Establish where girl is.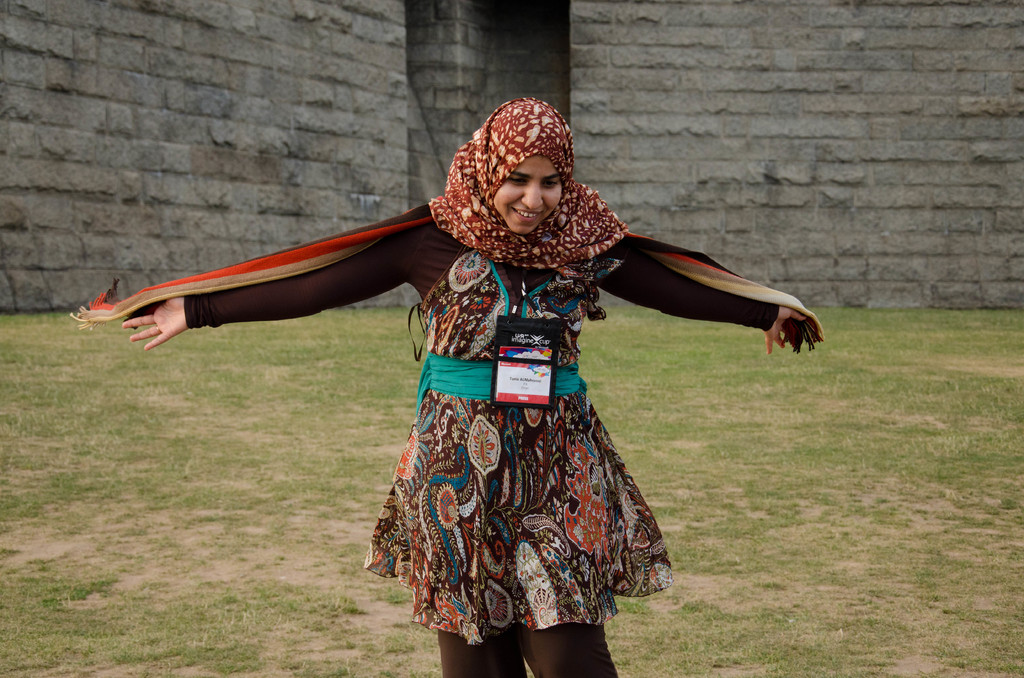
Established at bbox(123, 98, 820, 677).
